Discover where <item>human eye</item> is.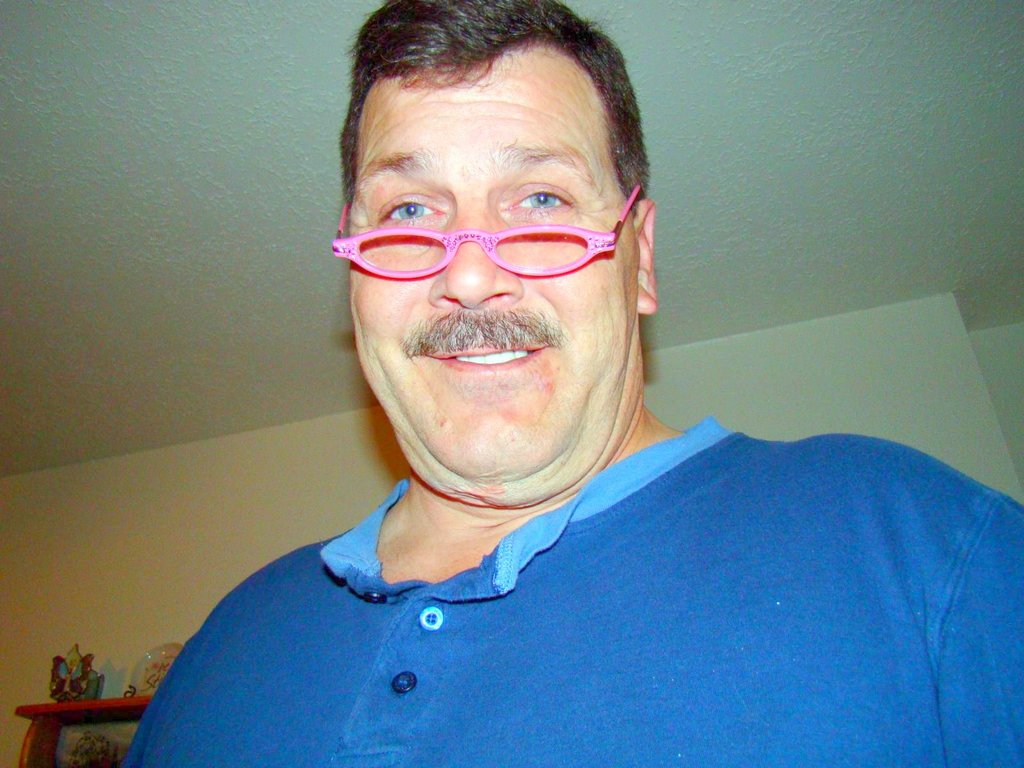
Discovered at Rect(372, 189, 445, 236).
